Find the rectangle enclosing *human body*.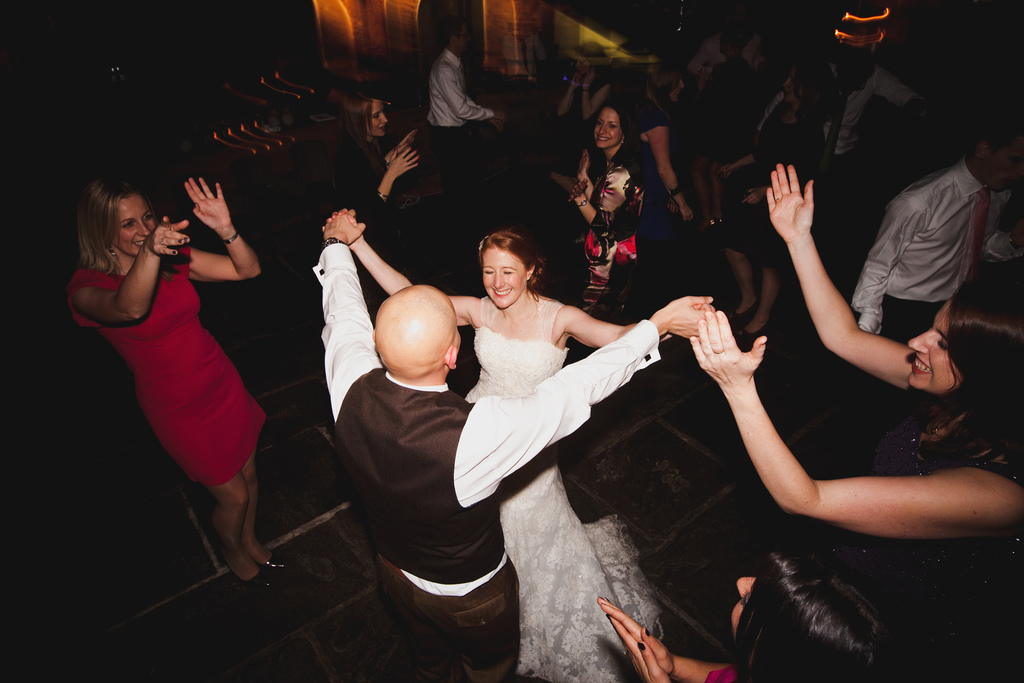
bbox(314, 81, 420, 264).
